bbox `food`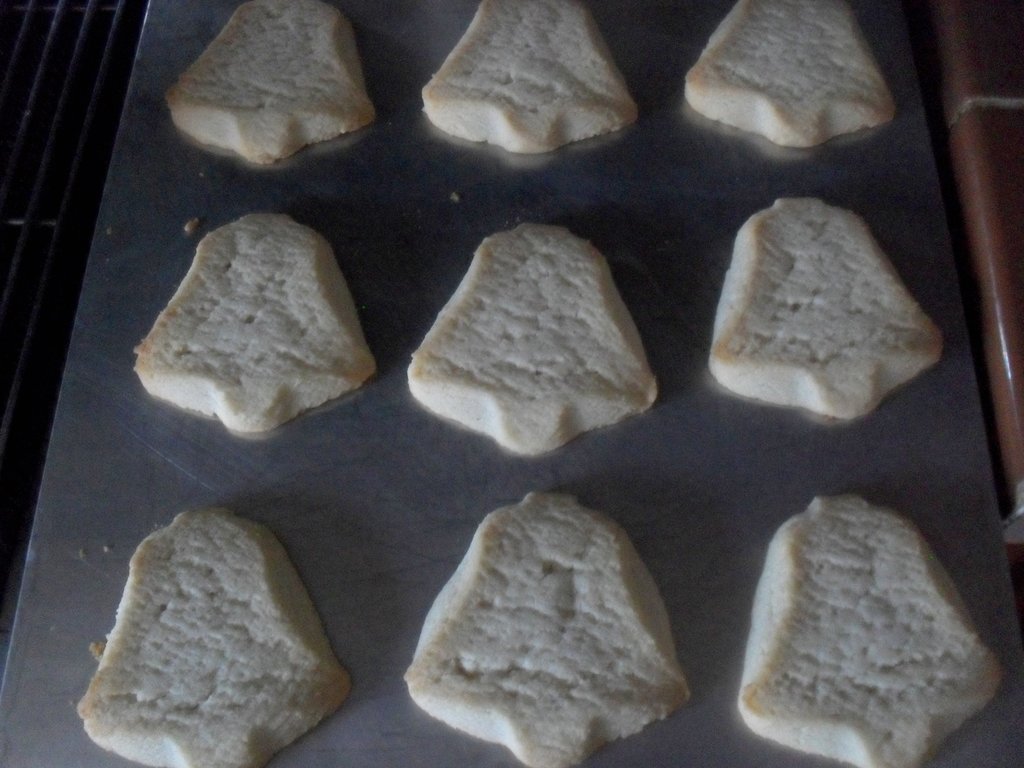
box=[750, 507, 993, 767]
